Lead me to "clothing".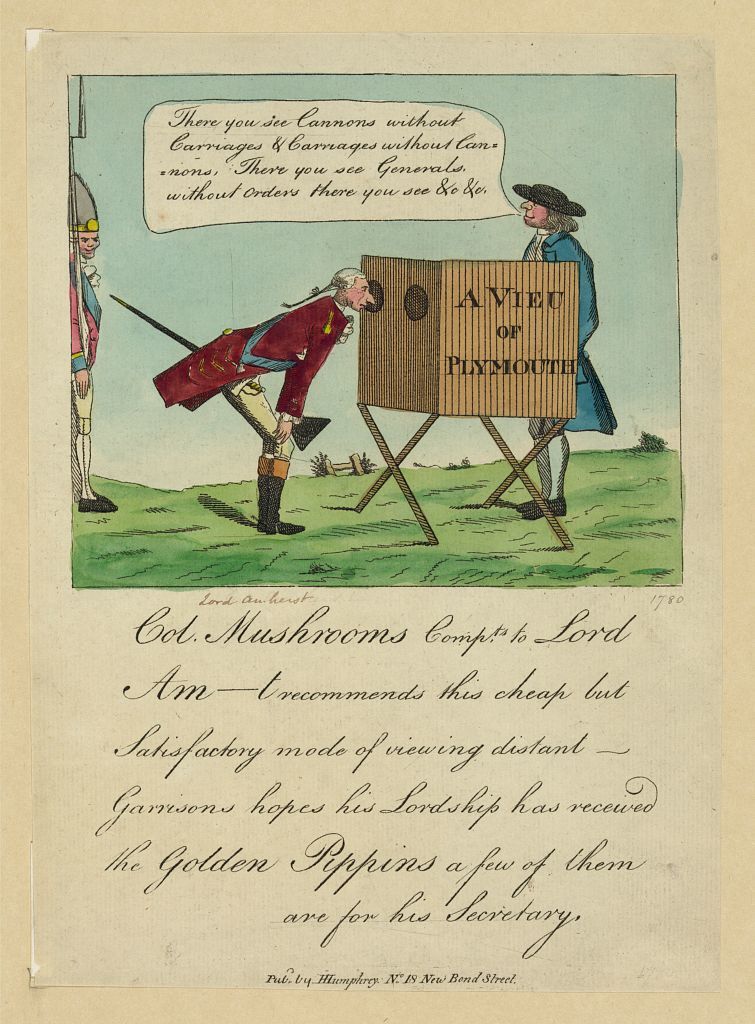
Lead to {"x1": 80, "y1": 258, "x2": 104, "y2": 442}.
